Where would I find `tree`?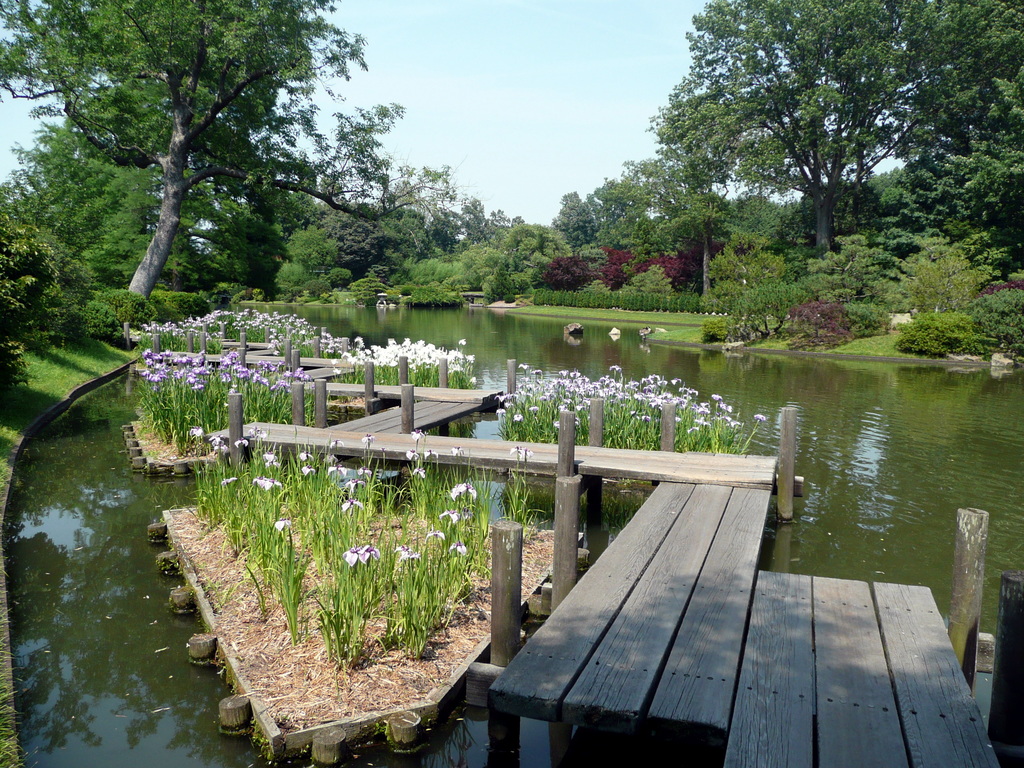
At [40,17,401,323].
